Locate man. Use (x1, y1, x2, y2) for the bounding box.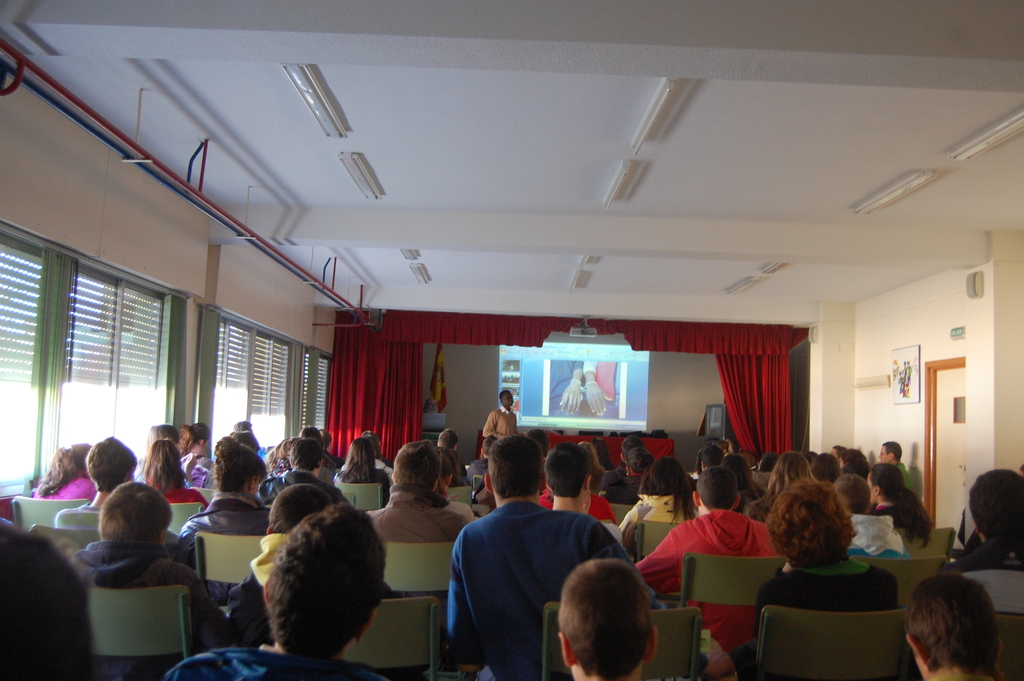
(876, 437, 911, 492).
